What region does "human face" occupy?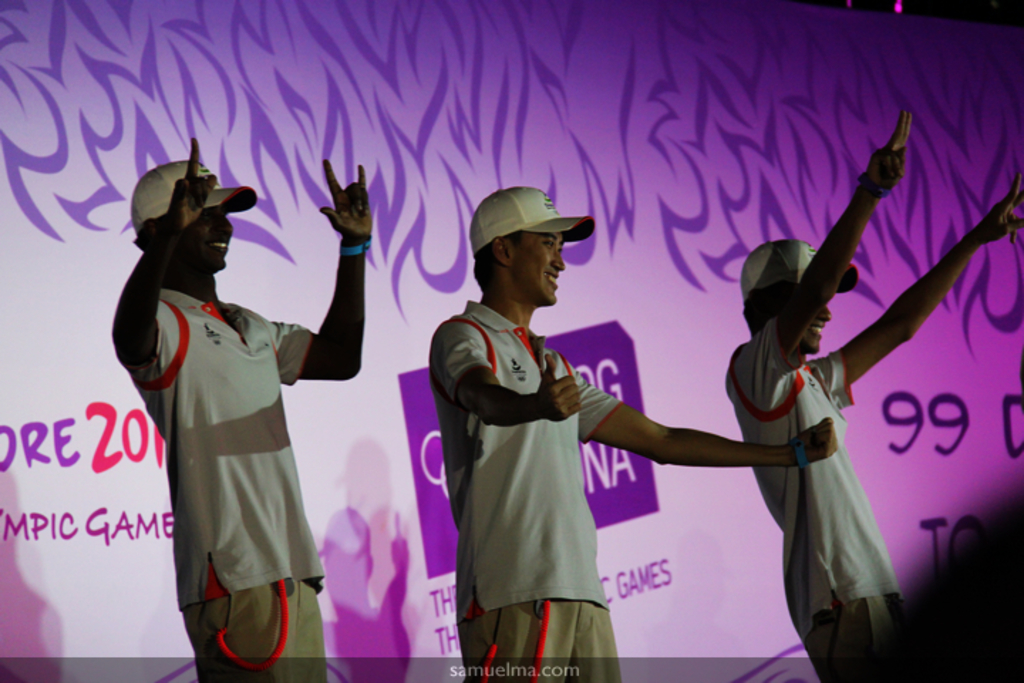
detection(166, 188, 242, 268).
